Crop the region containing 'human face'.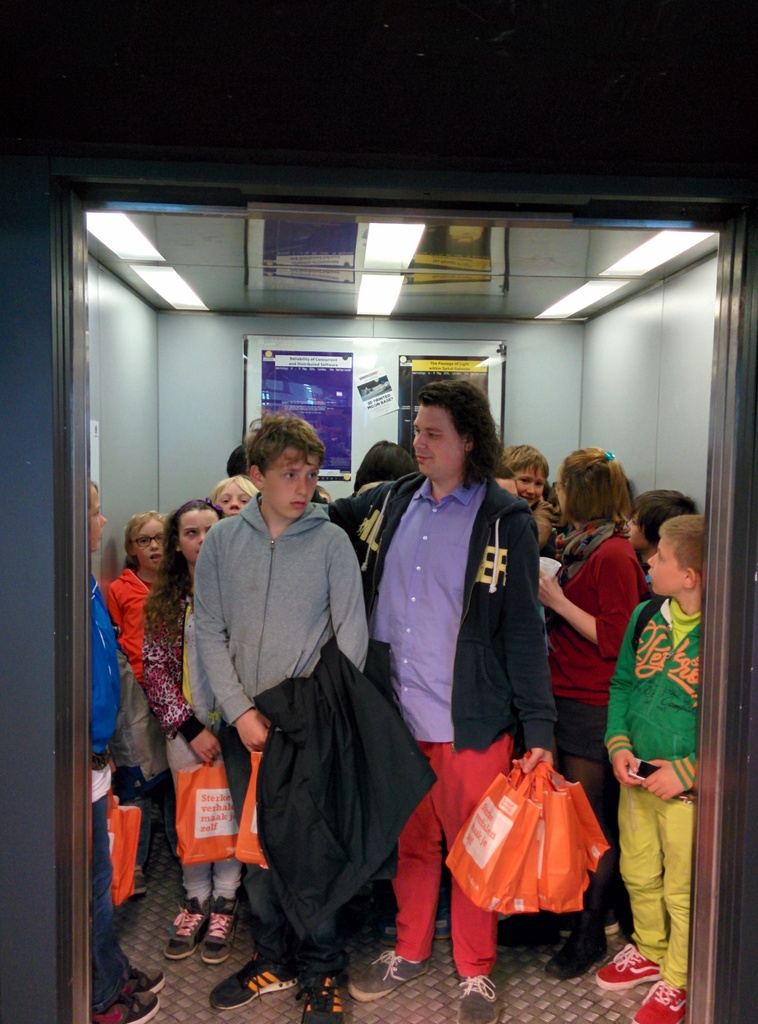
Crop region: Rect(87, 493, 111, 548).
